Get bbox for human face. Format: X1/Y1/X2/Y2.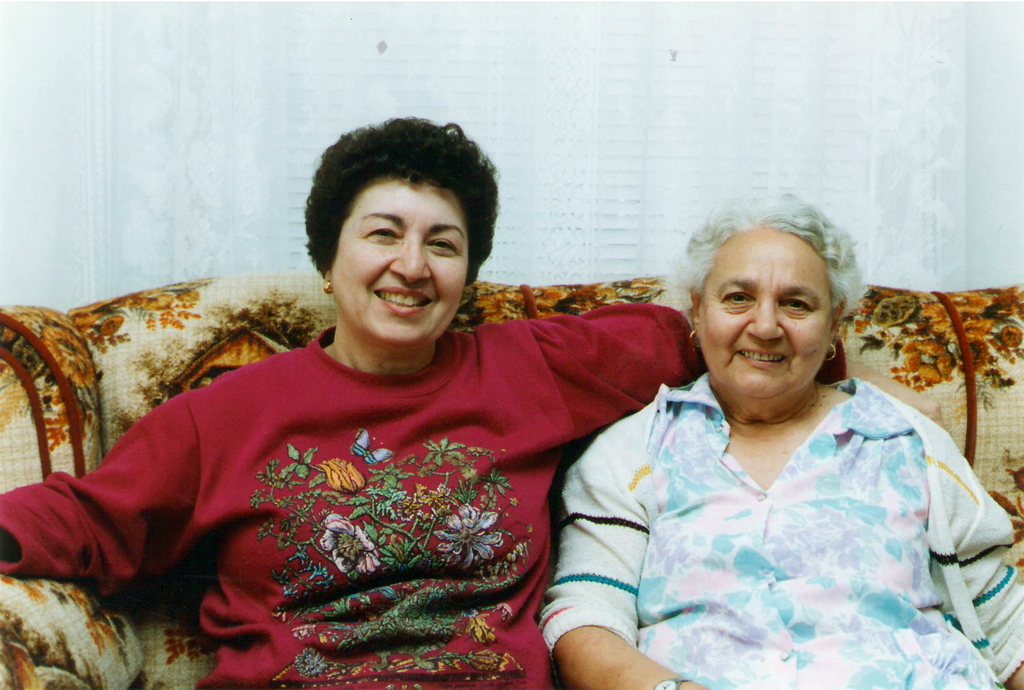
699/229/830/400.
